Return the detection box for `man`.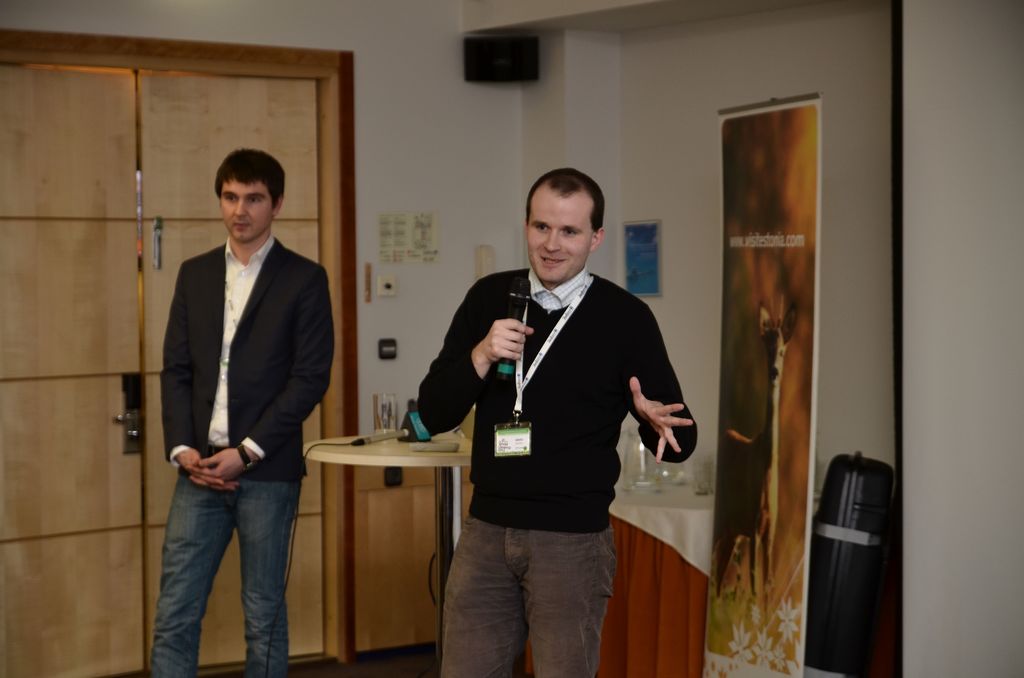
(x1=420, y1=168, x2=699, y2=676).
